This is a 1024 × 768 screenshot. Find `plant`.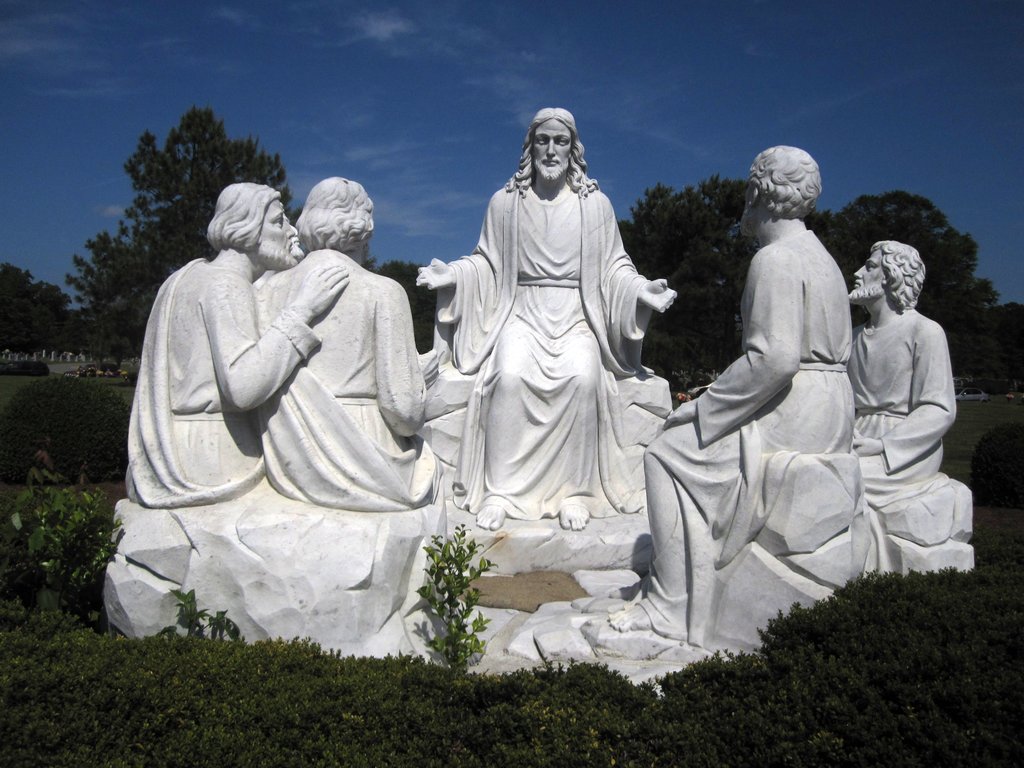
Bounding box: x1=402 y1=543 x2=511 y2=646.
